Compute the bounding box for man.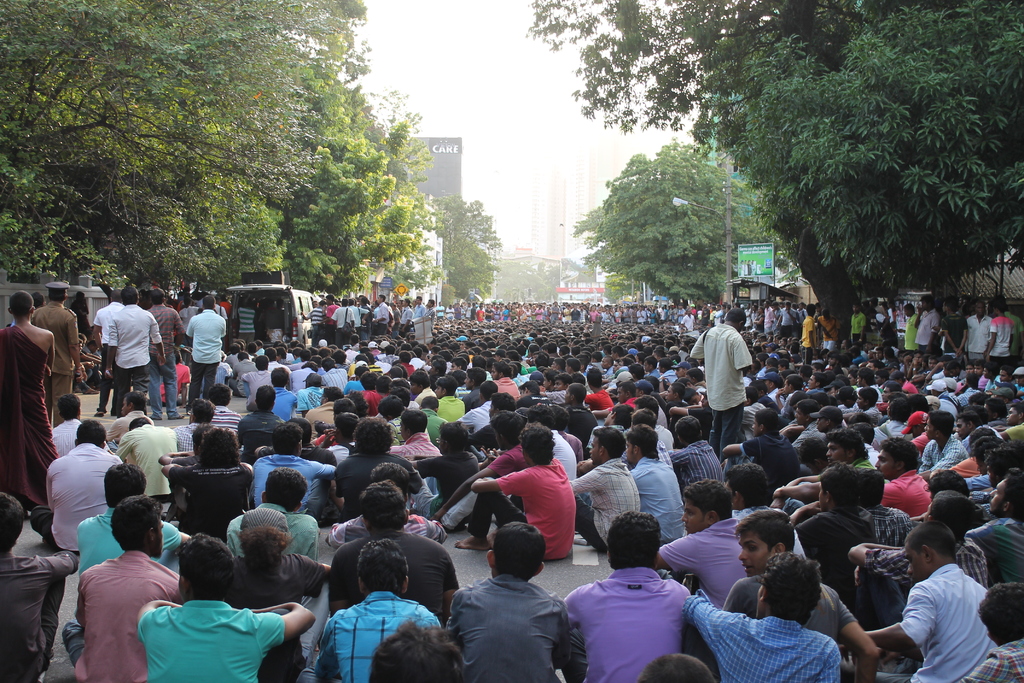
(x1=45, y1=418, x2=126, y2=553).
